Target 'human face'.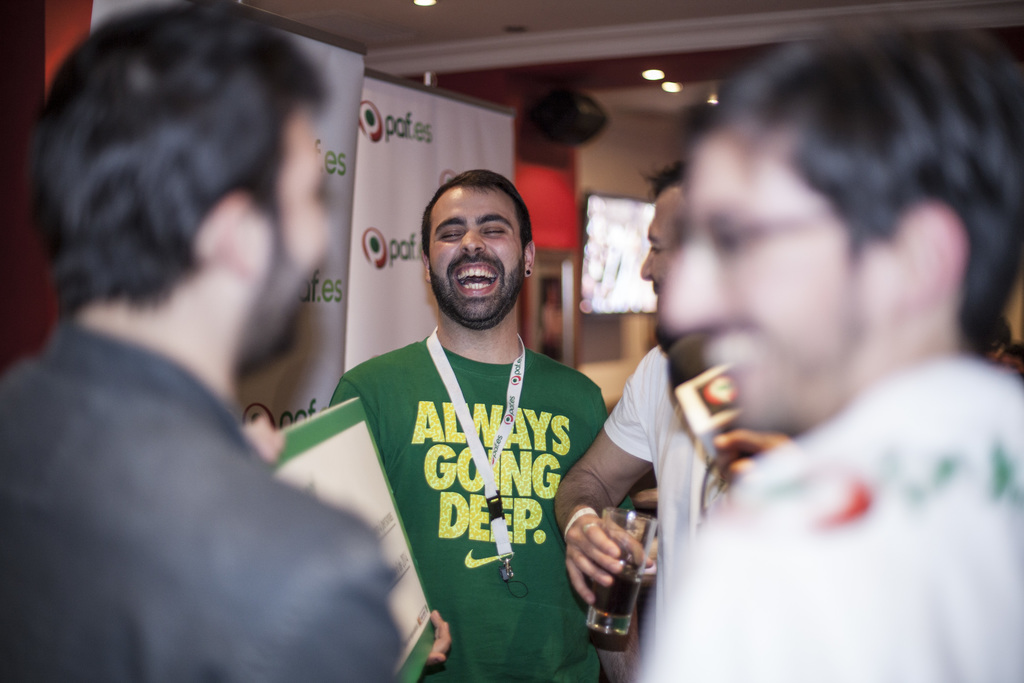
Target region: 641 195 666 285.
